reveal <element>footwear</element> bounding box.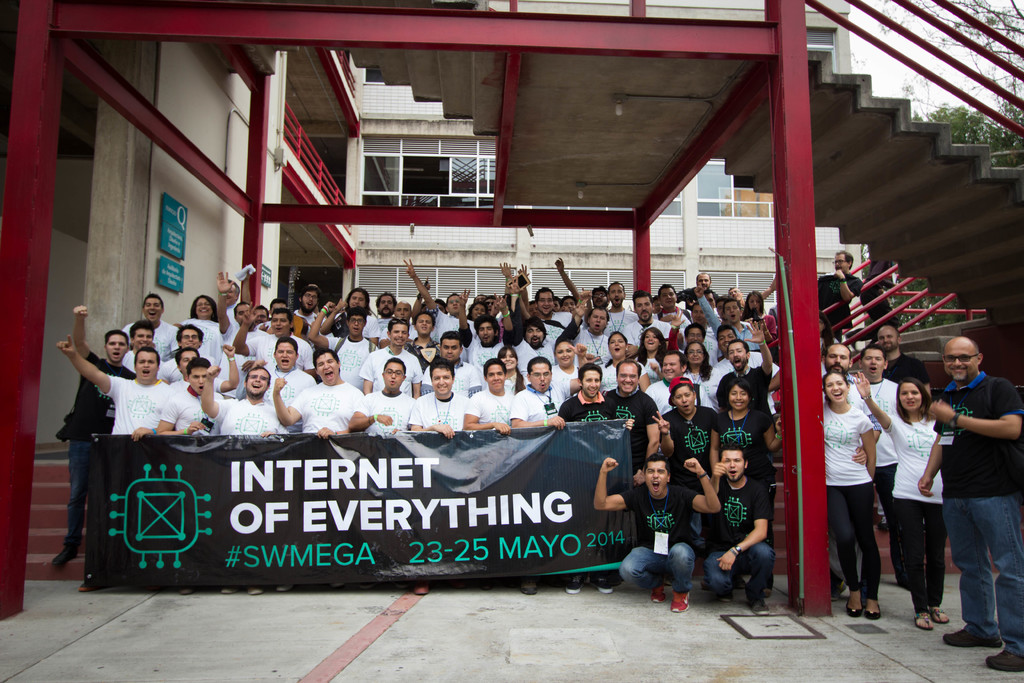
Revealed: Rect(945, 629, 1001, 648).
